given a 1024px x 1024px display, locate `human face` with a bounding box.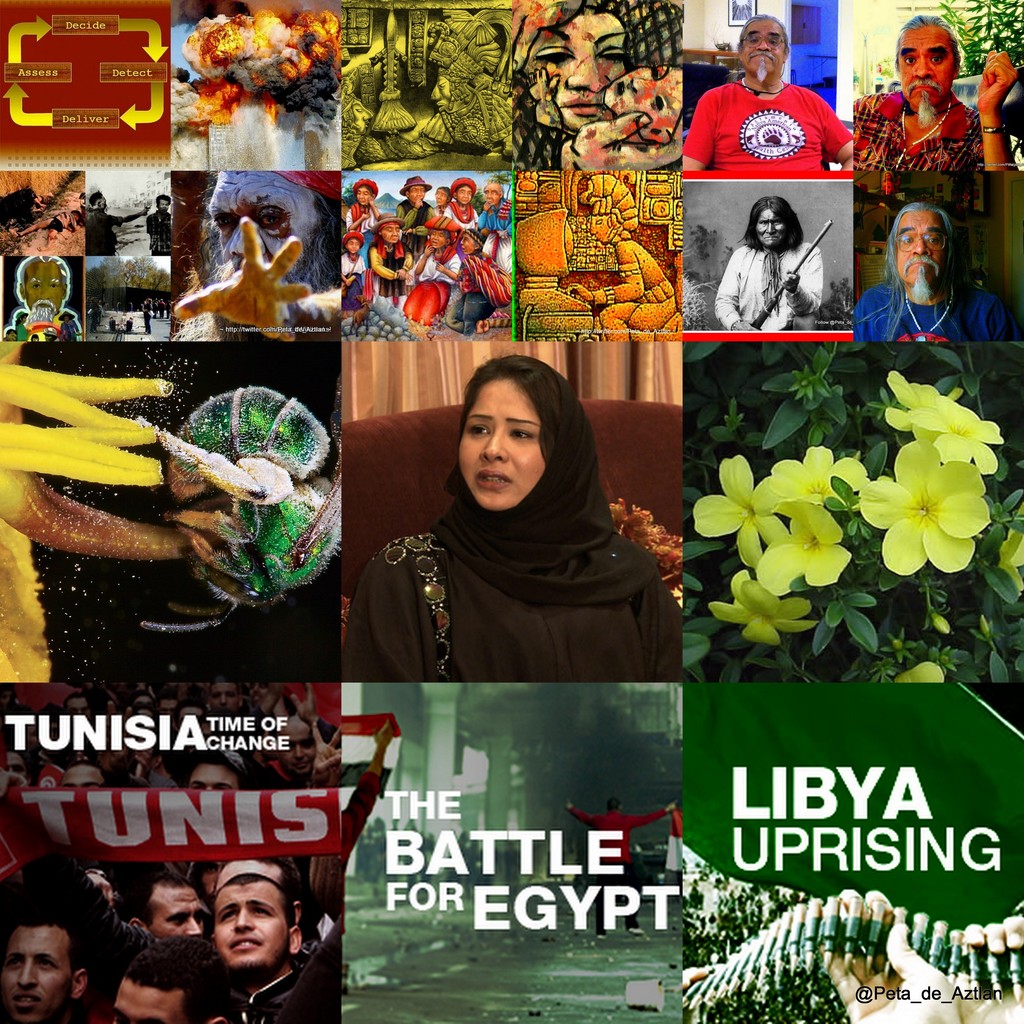
Located: left=188, top=767, right=242, bottom=790.
